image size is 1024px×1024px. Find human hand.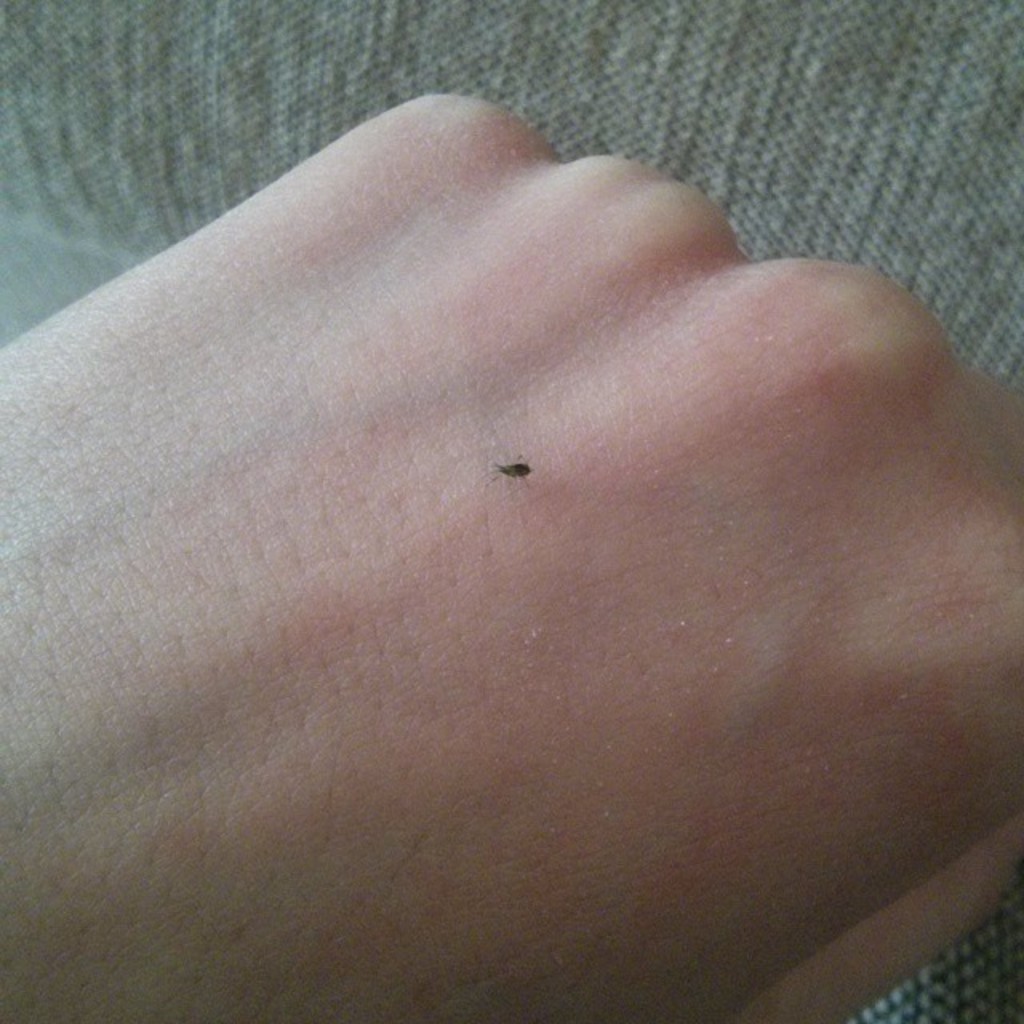
{"left": 6, "top": 98, "right": 1023, "bottom": 1014}.
